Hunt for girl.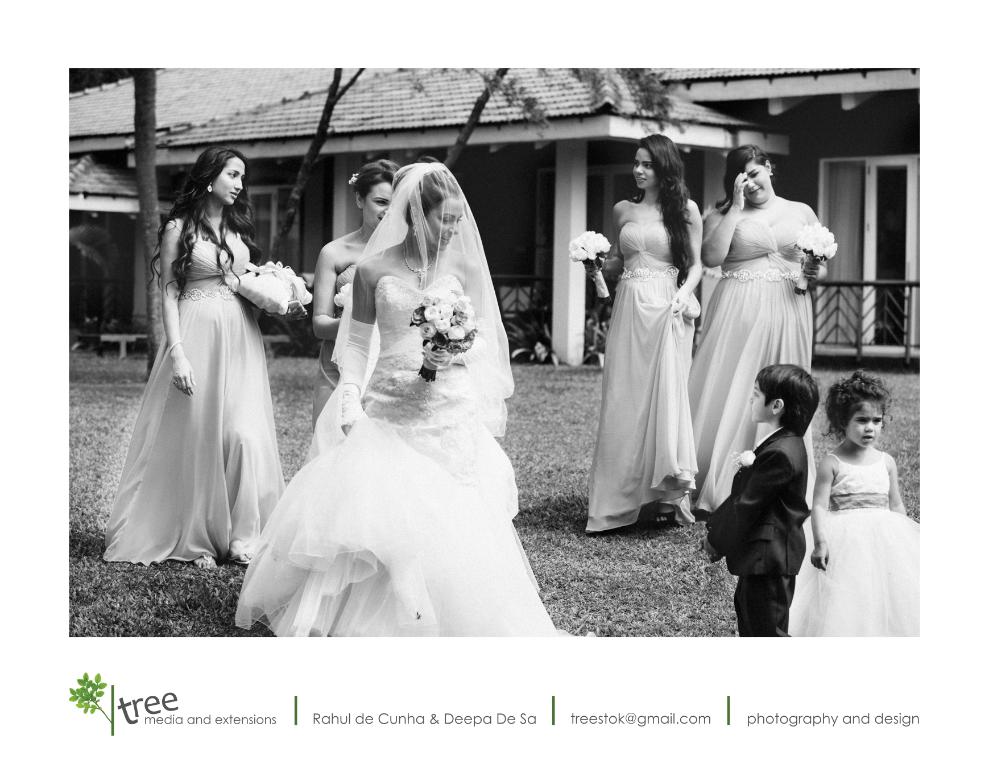
Hunted down at (96,143,286,563).
